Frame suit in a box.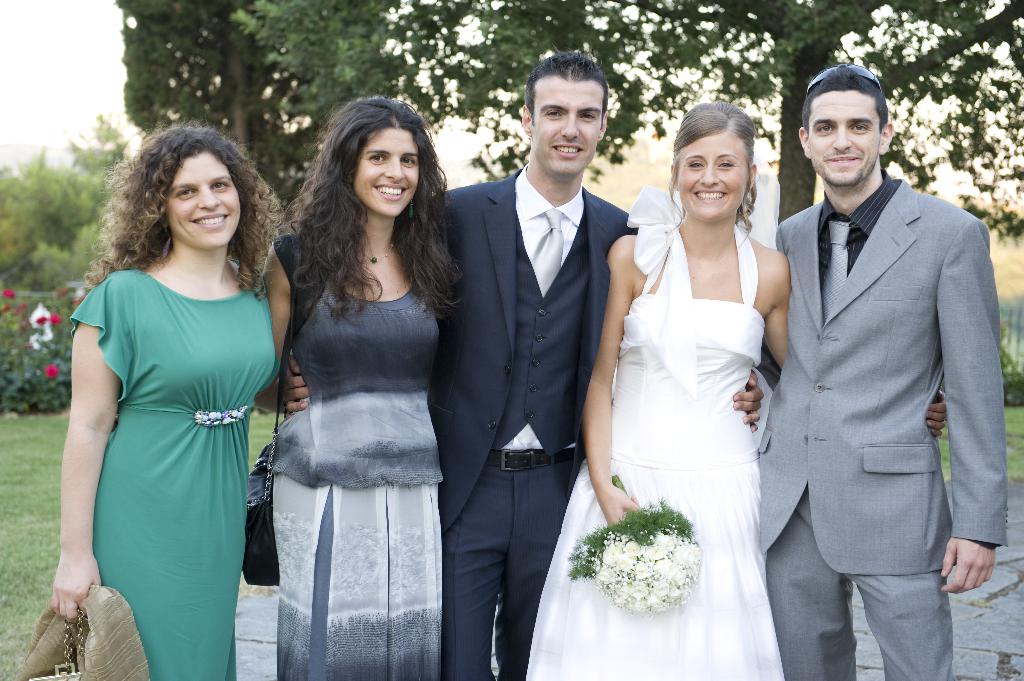
x1=436, y1=40, x2=634, y2=679.
